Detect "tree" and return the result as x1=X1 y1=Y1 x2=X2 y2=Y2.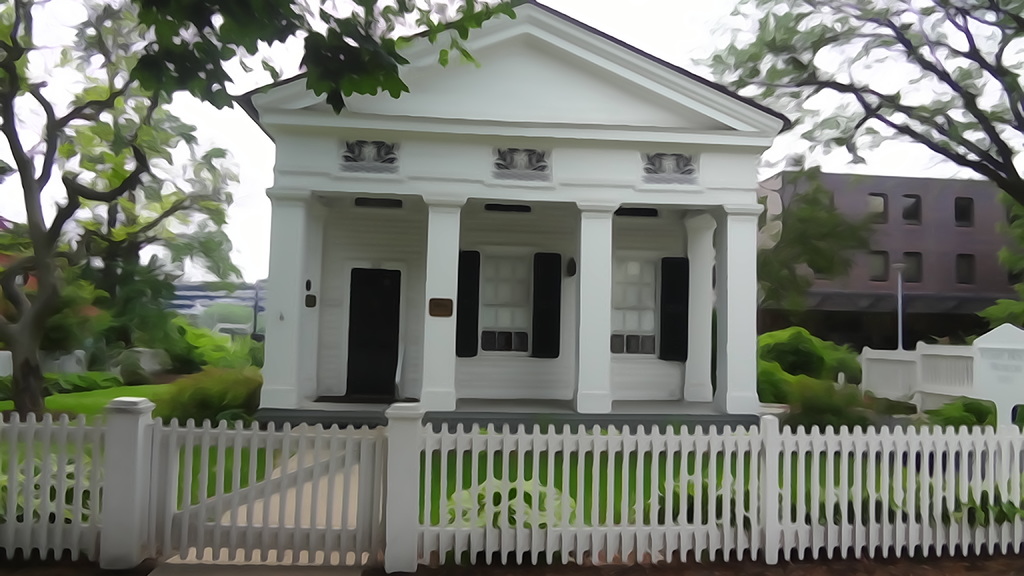
x1=0 y1=0 x2=543 y2=425.
